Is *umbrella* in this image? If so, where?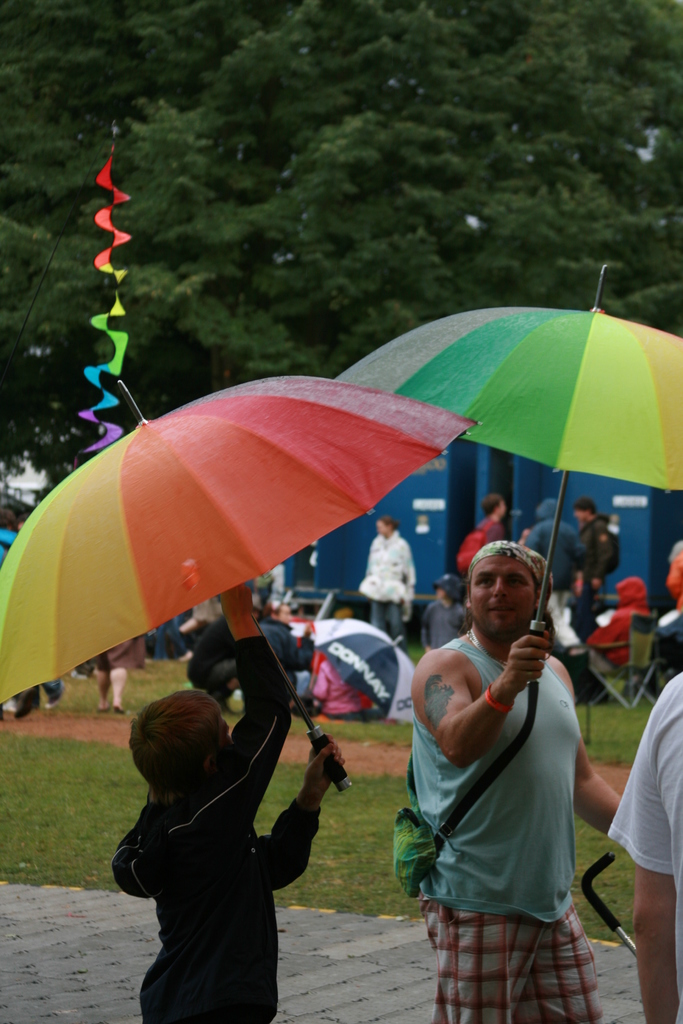
Yes, at box(332, 260, 682, 657).
